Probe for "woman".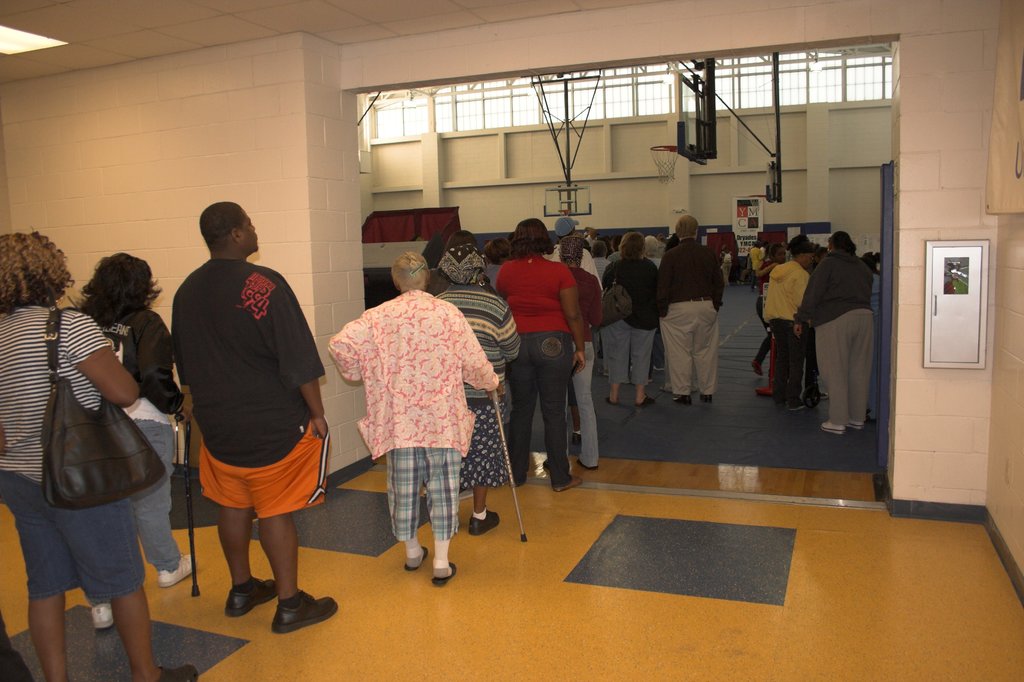
Probe result: (x1=495, y1=222, x2=591, y2=487).
